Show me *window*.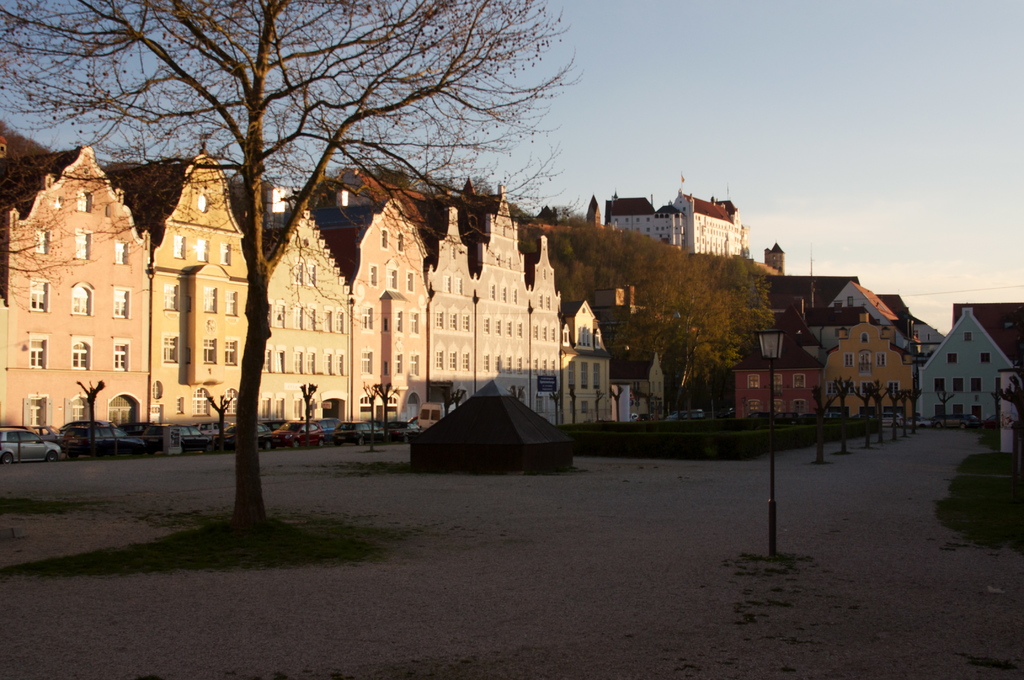
*window* is here: bbox(435, 299, 446, 330).
